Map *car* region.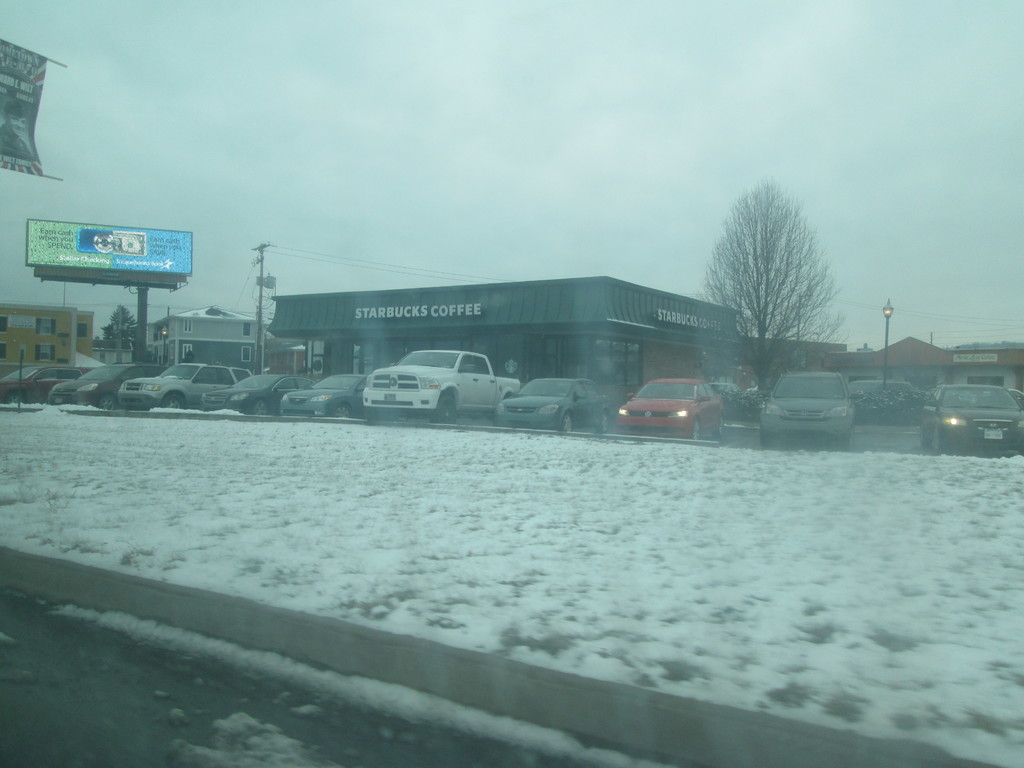
Mapped to crop(488, 372, 616, 433).
